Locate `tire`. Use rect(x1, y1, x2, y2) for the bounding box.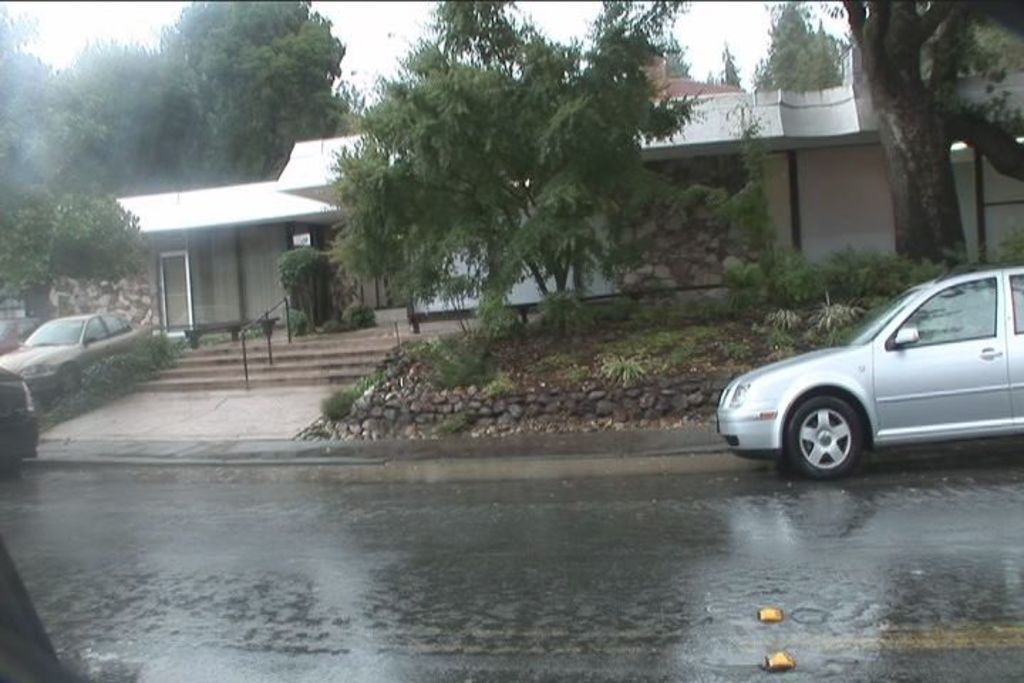
rect(786, 393, 862, 477).
